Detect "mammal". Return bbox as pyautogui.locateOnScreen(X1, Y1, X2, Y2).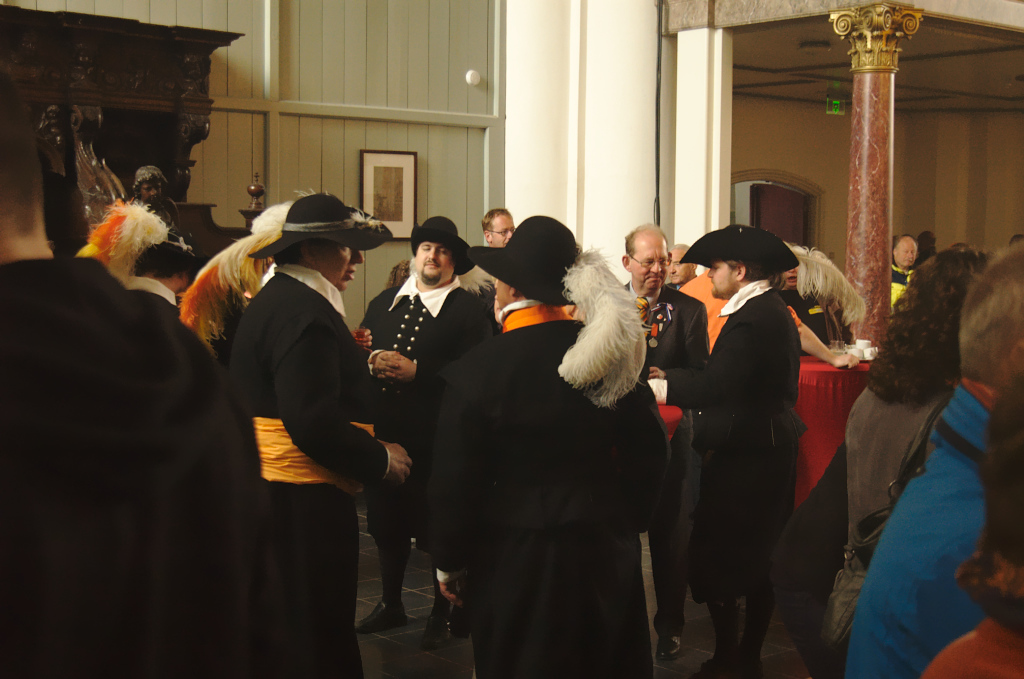
pyautogui.locateOnScreen(478, 207, 520, 246).
